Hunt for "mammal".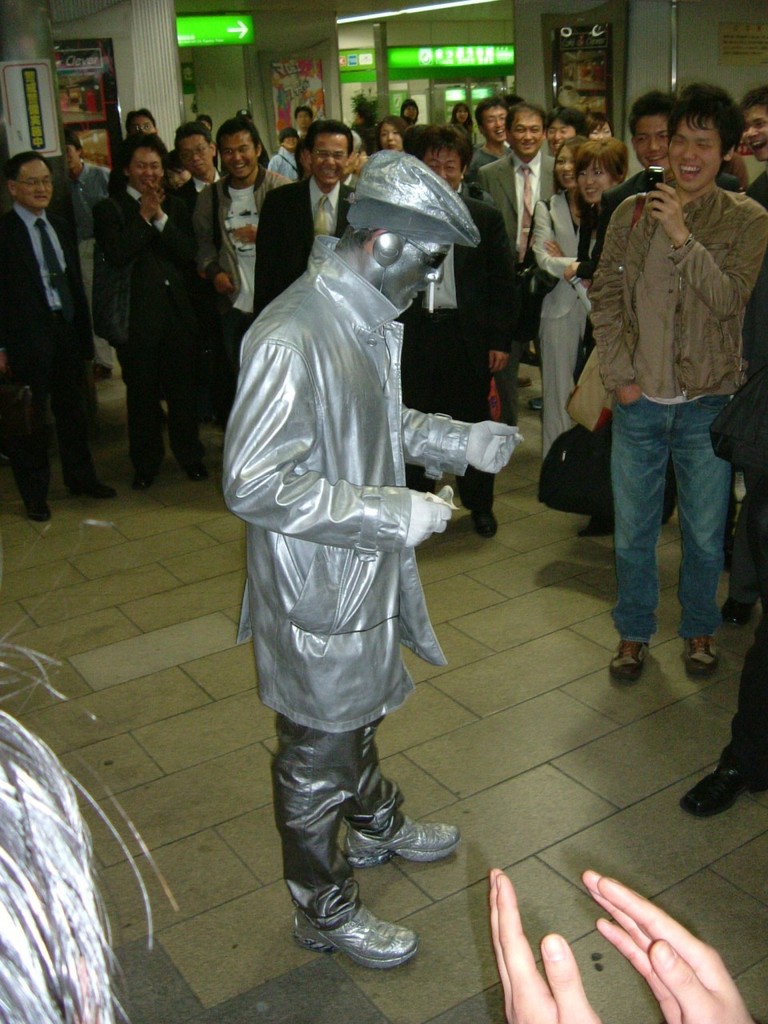
Hunted down at 82 124 218 489.
